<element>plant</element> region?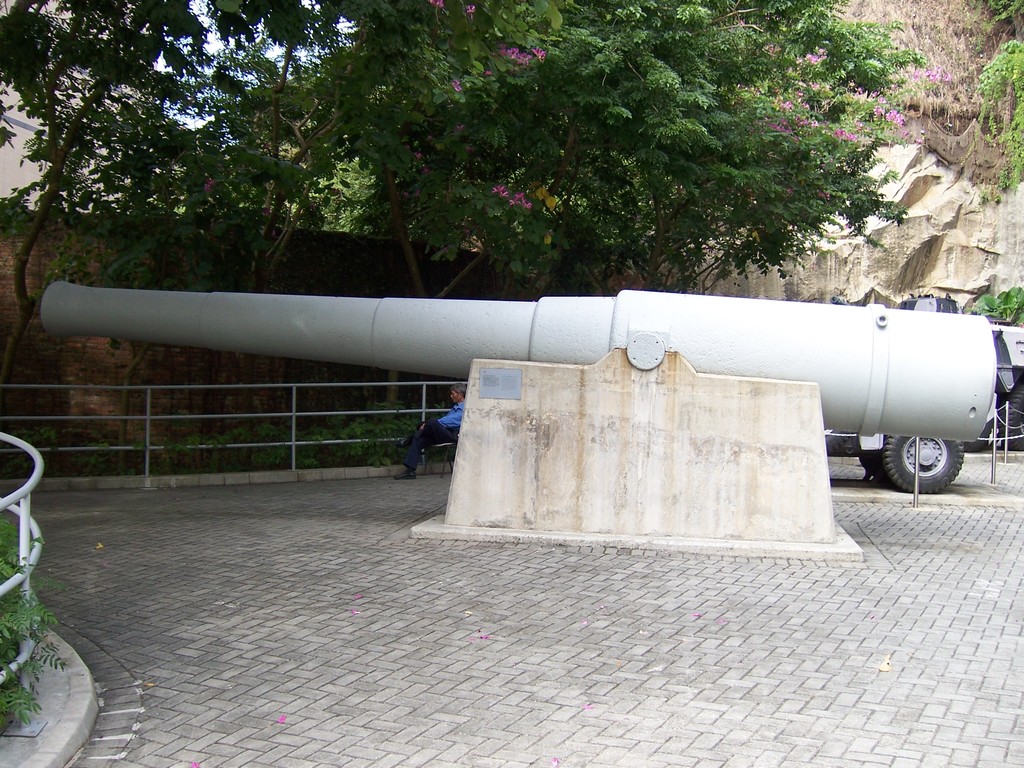
[973,33,1023,205]
